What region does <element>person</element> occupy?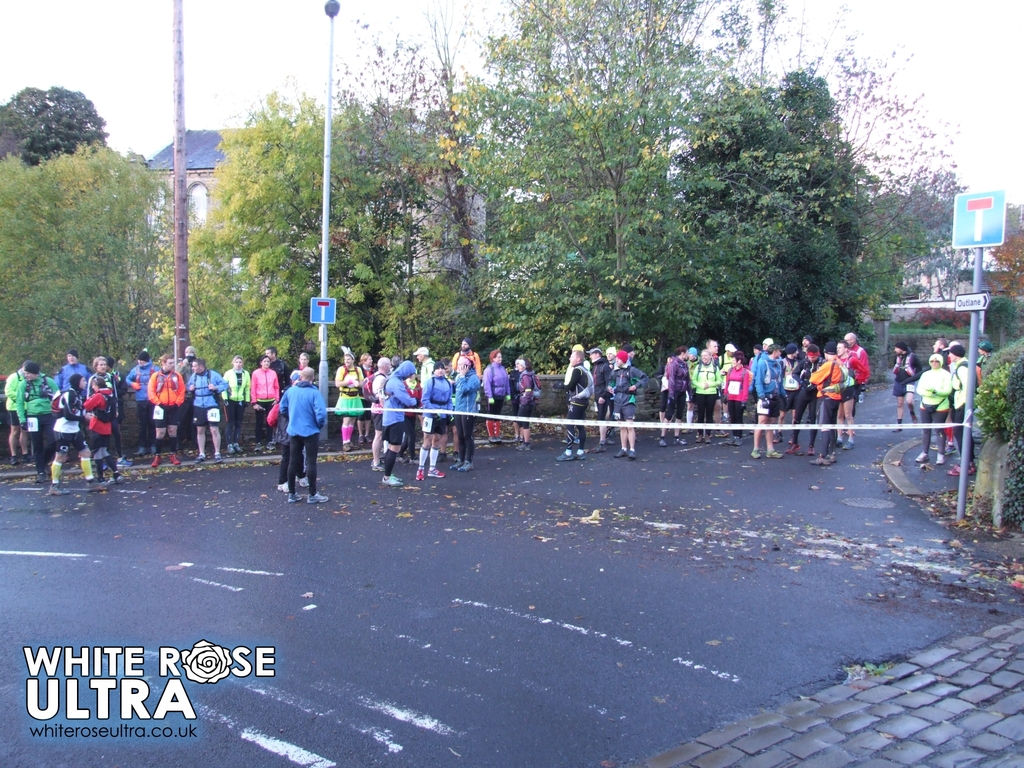
box=[721, 349, 749, 446].
